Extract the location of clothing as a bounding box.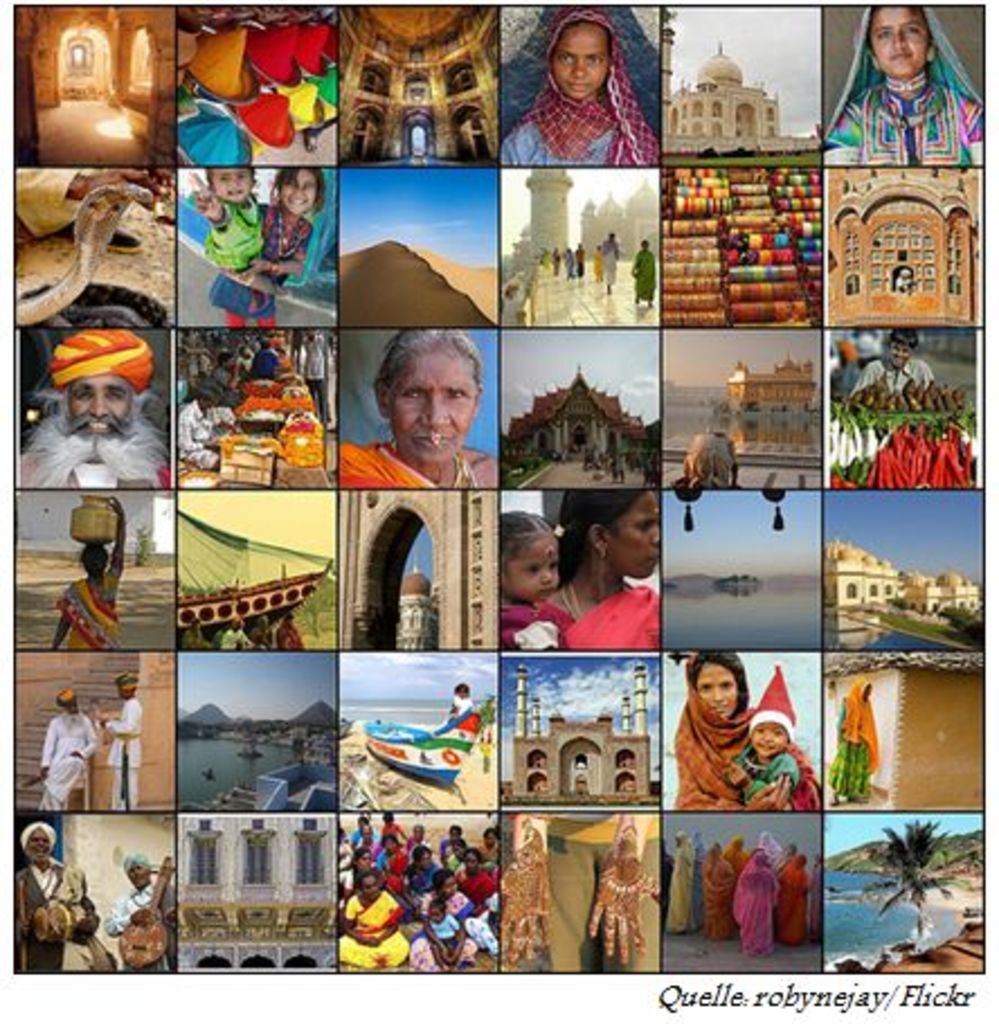
locate(565, 254, 574, 279).
